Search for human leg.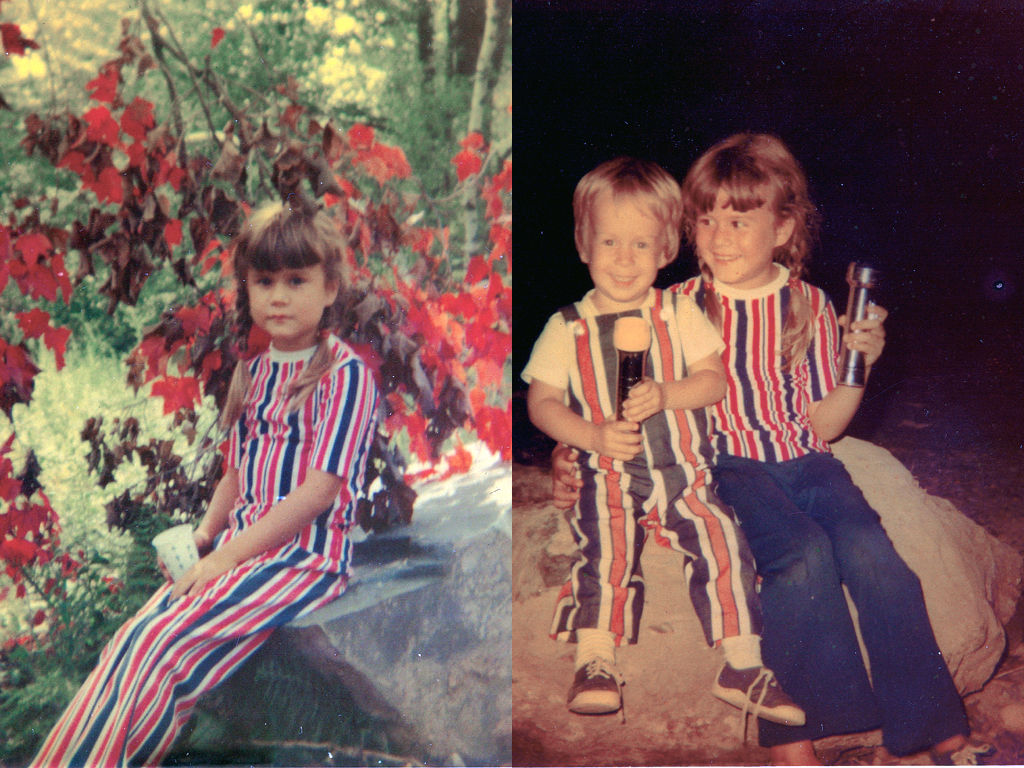
Found at (left=652, top=482, right=809, bottom=728).
